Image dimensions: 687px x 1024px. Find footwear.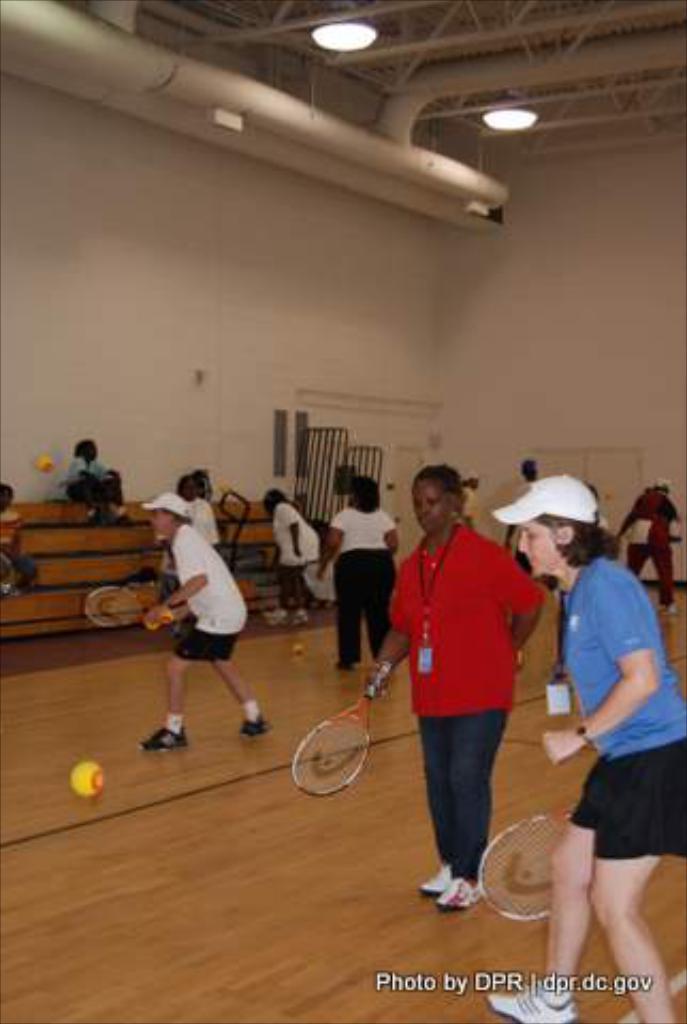
284/602/301/625.
